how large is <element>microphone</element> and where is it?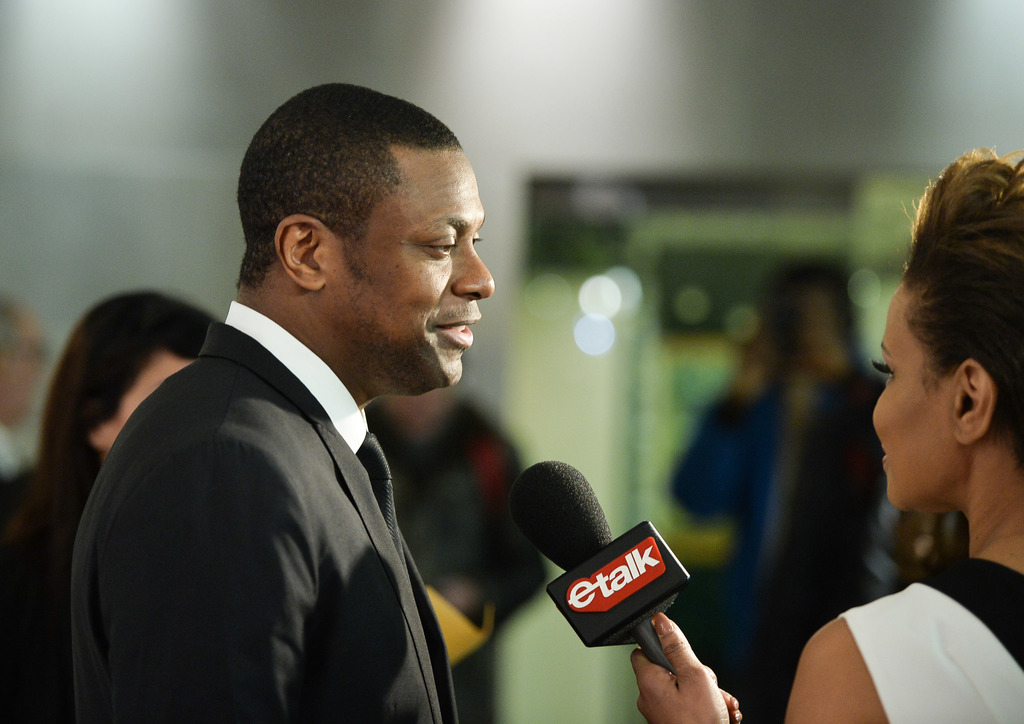
Bounding box: bbox(509, 461, 735, 723).
